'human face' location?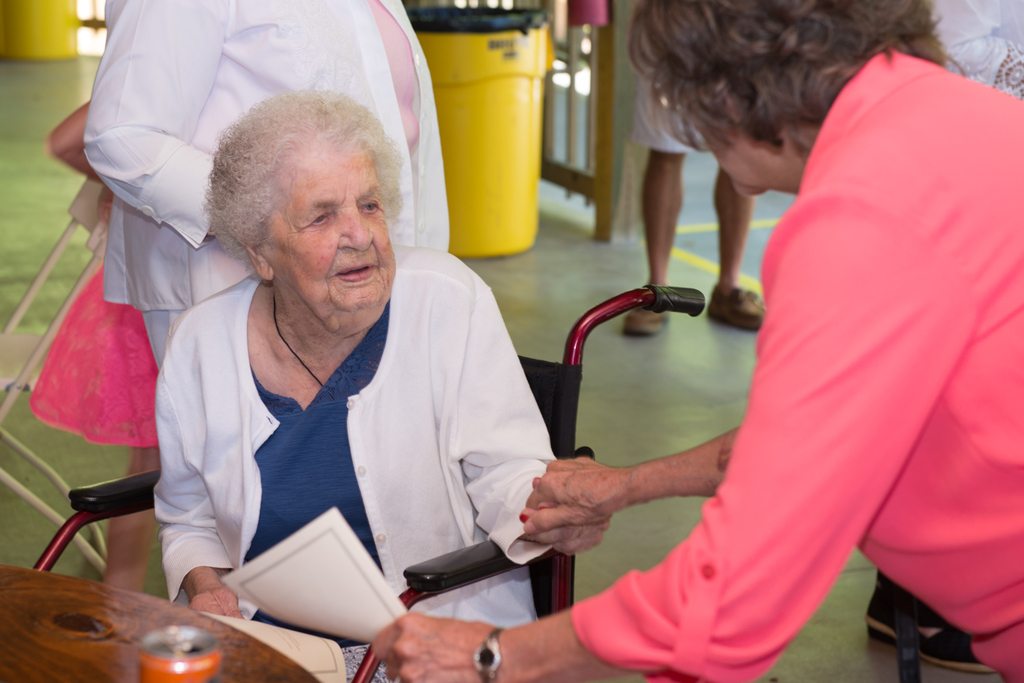
{"left": 264, "top": 138, "right": 404, "bottom": 317}
